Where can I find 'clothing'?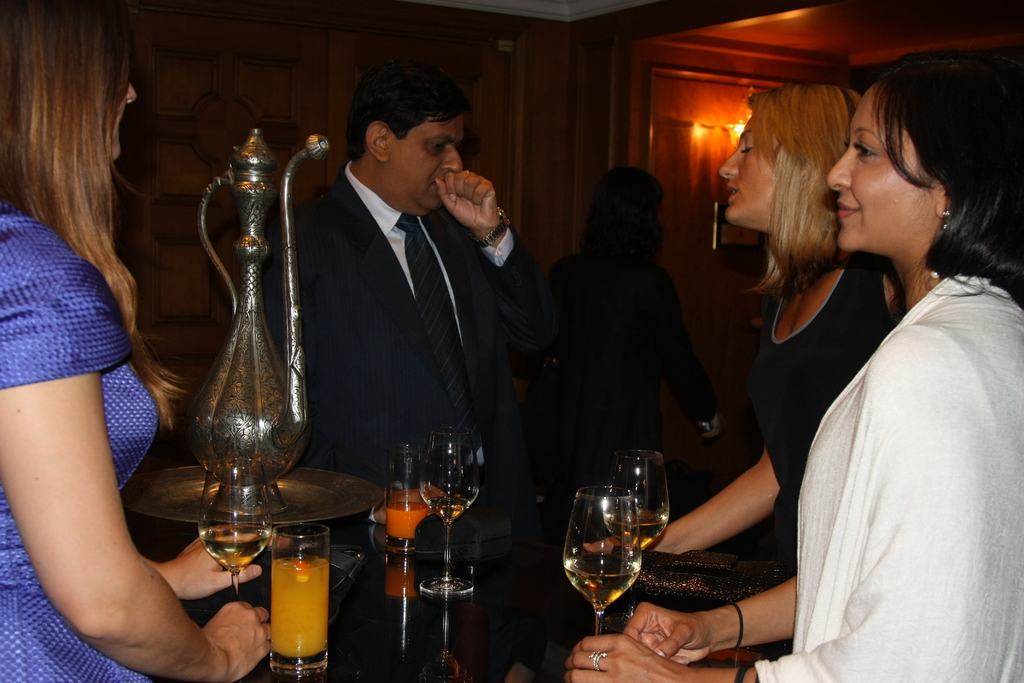
You can find it at 735, 272, 907, 569.
